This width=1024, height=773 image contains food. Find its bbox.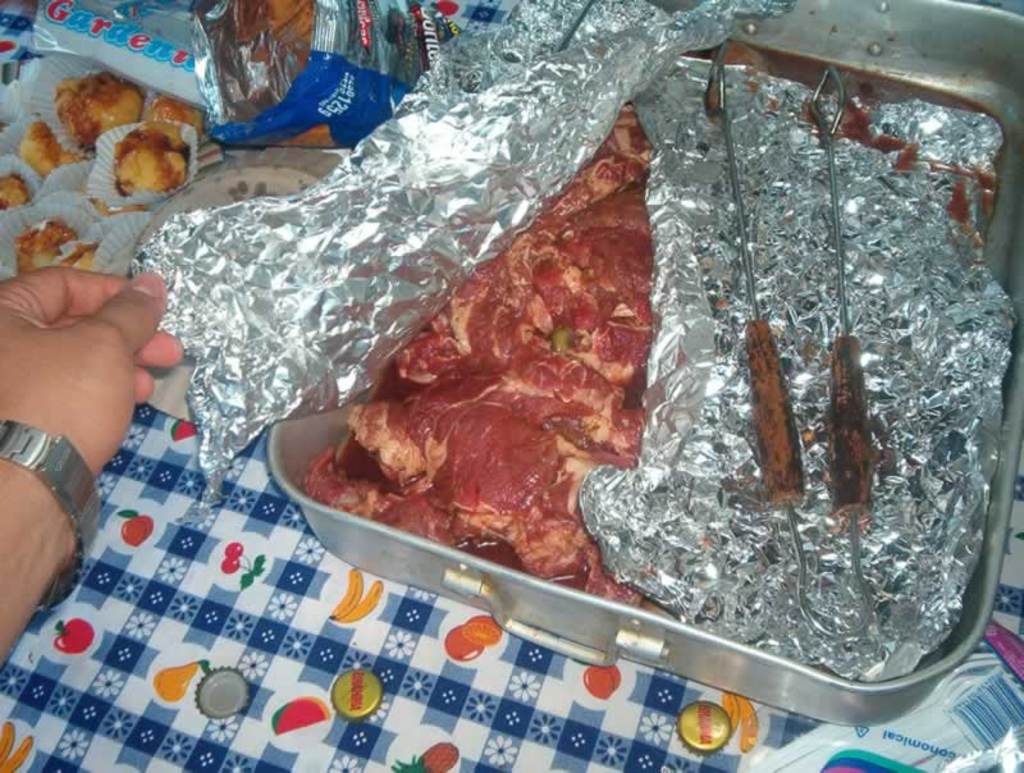
bbox(49, 70, 154, 146).
